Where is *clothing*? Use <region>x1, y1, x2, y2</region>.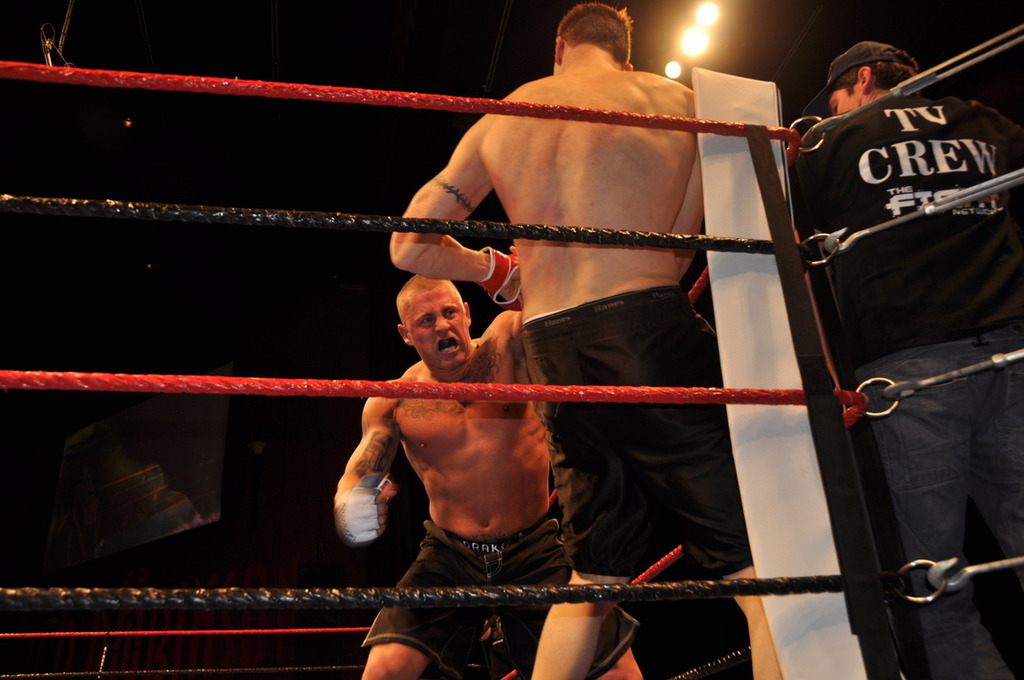
<region>366, 514, 639, 679</region>.
